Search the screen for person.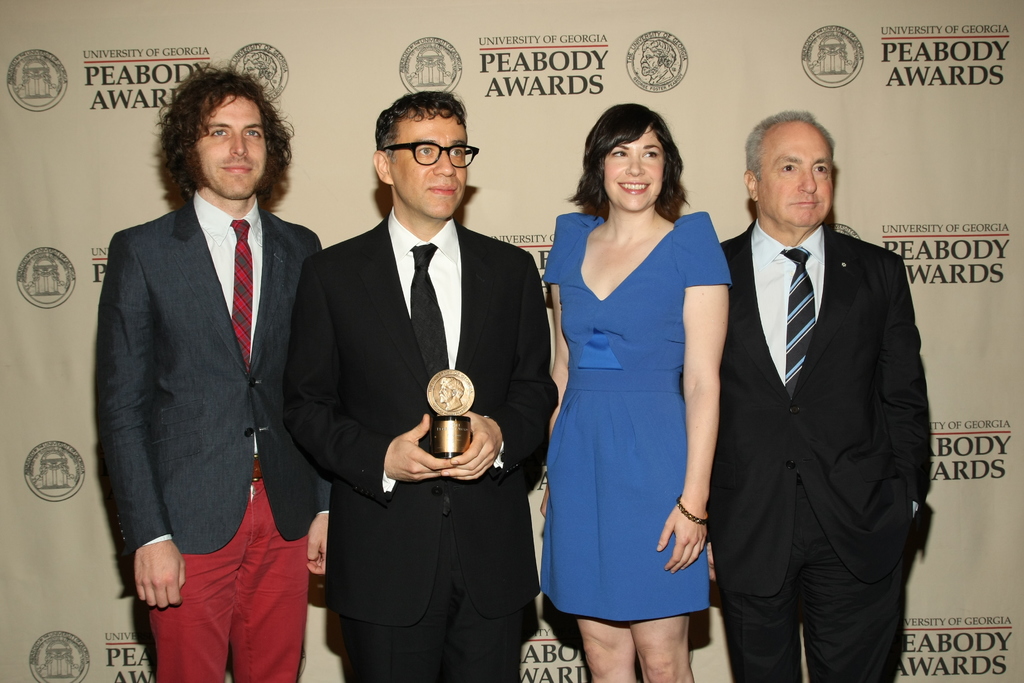
Found at <box>541,101,733,682</box>.
